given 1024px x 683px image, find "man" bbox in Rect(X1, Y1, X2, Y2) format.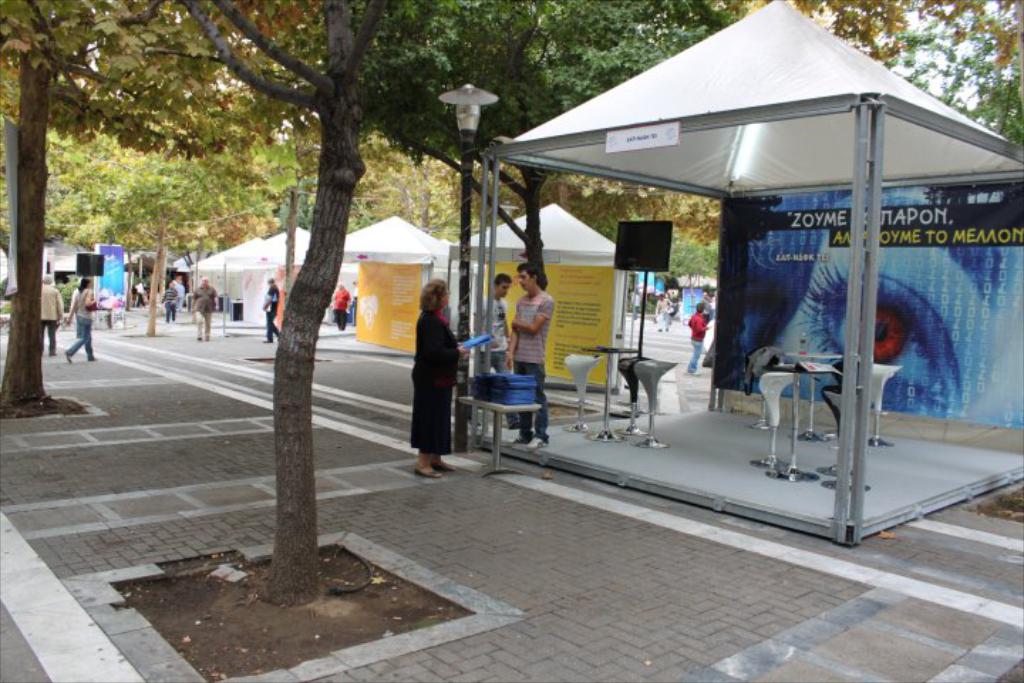
Rect(481, 270, 512, 363).
